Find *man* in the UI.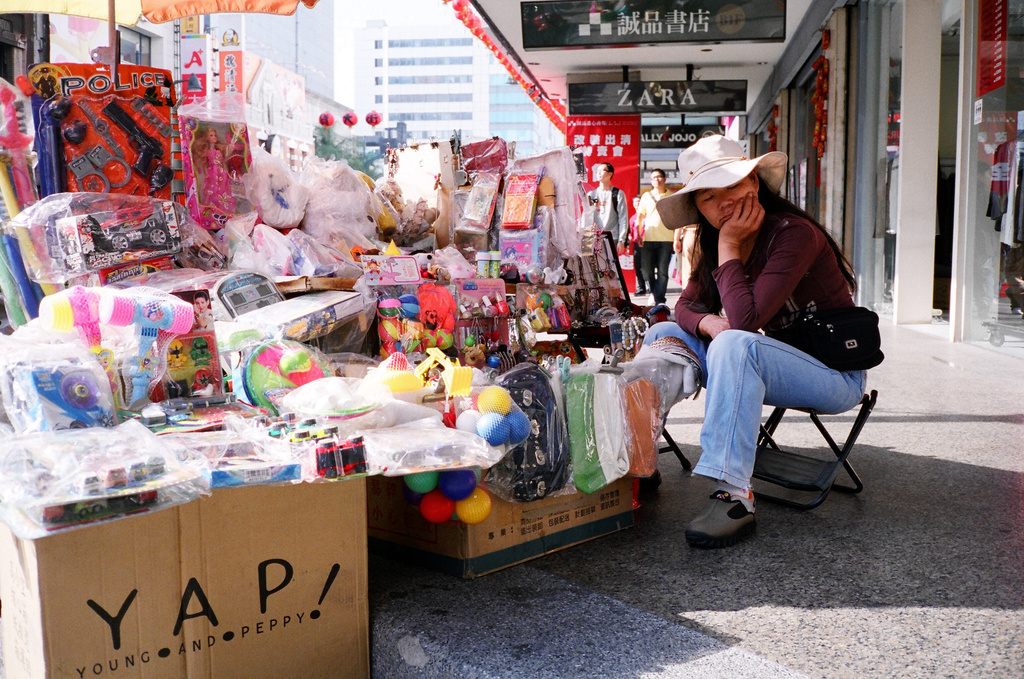
UI element at <region>634, 167, 676, 309</region>.
